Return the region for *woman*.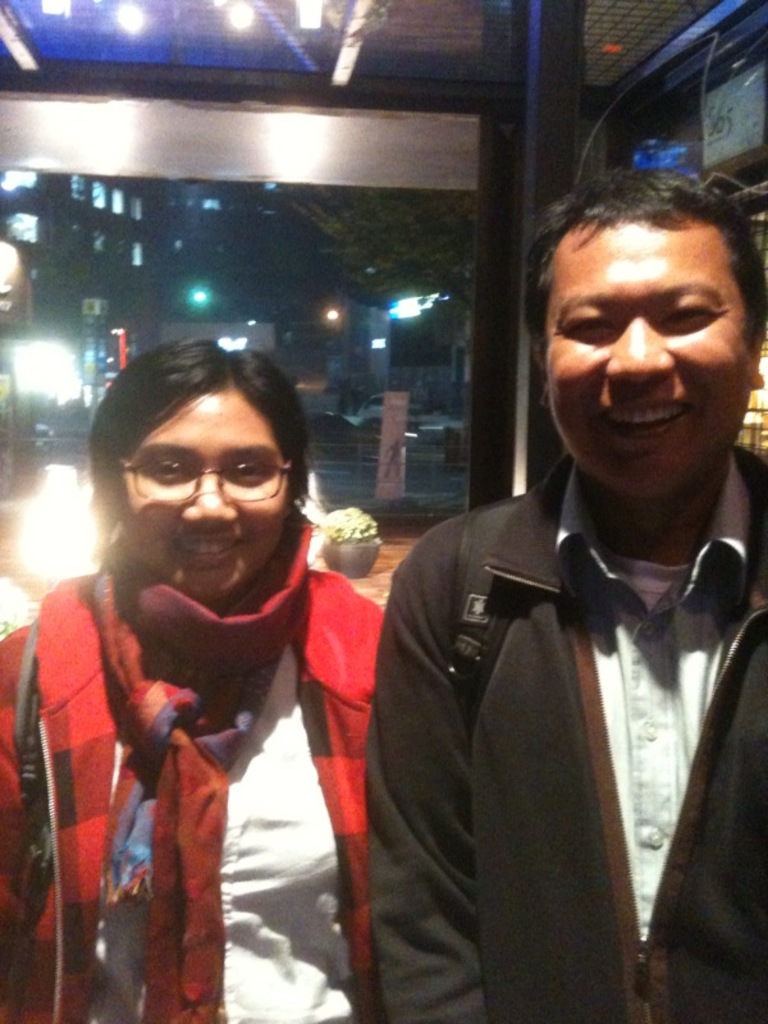
pyautogui.locateOnScreen(29, 312, 410, 1016).
